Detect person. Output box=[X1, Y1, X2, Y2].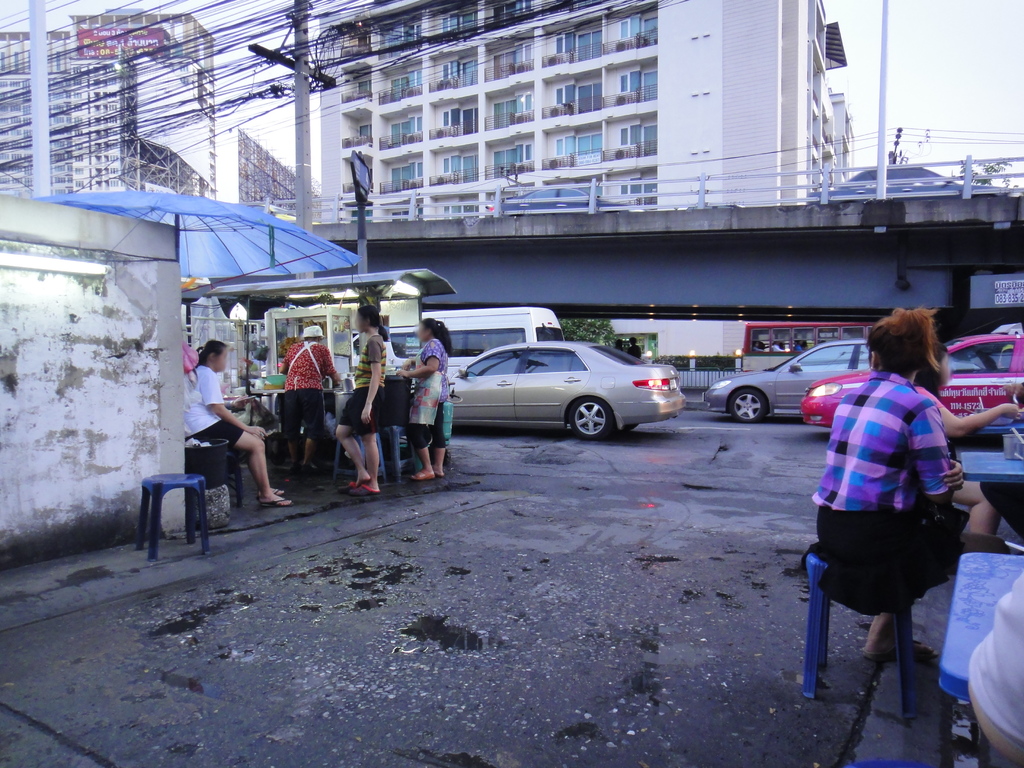
box=[810, 291, 965, 703].
